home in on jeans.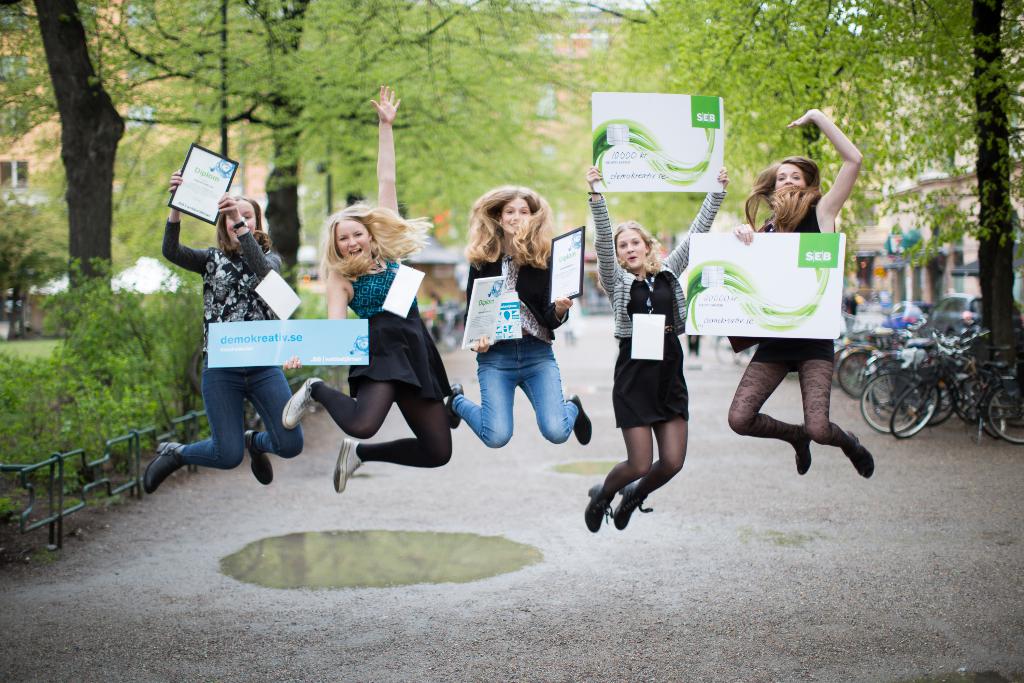
Homed in at {"left": 161, "top": 363, "right": 303, "bottom": 465}.
